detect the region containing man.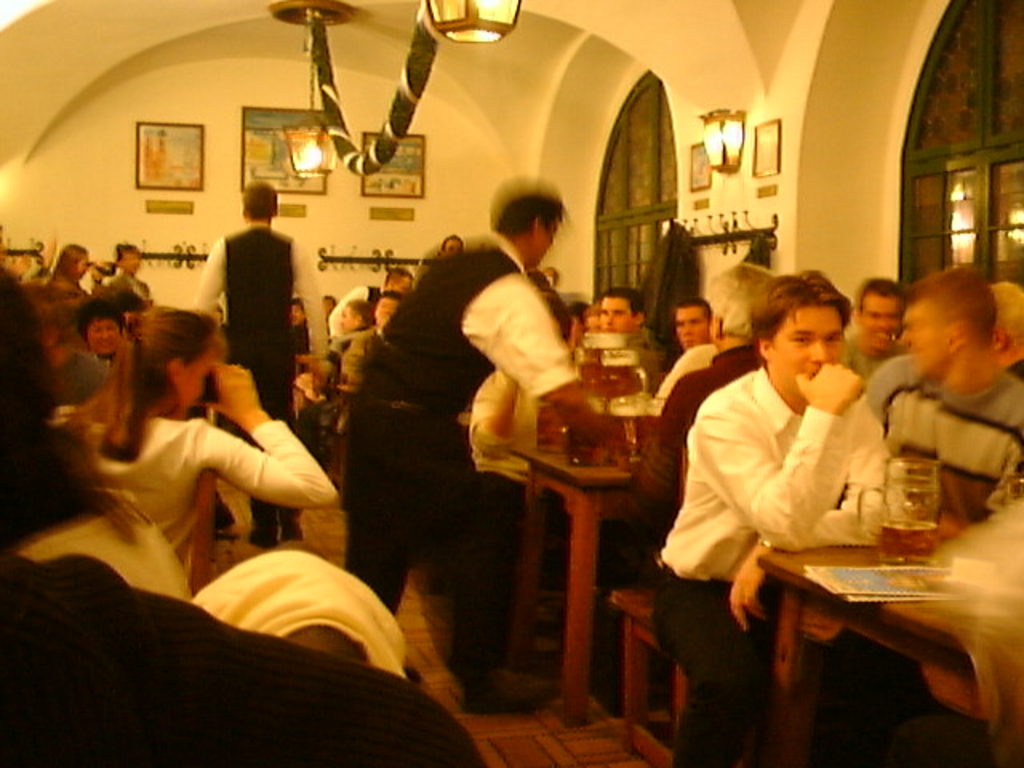
<region>864, 262, 1022, 514</region>.
